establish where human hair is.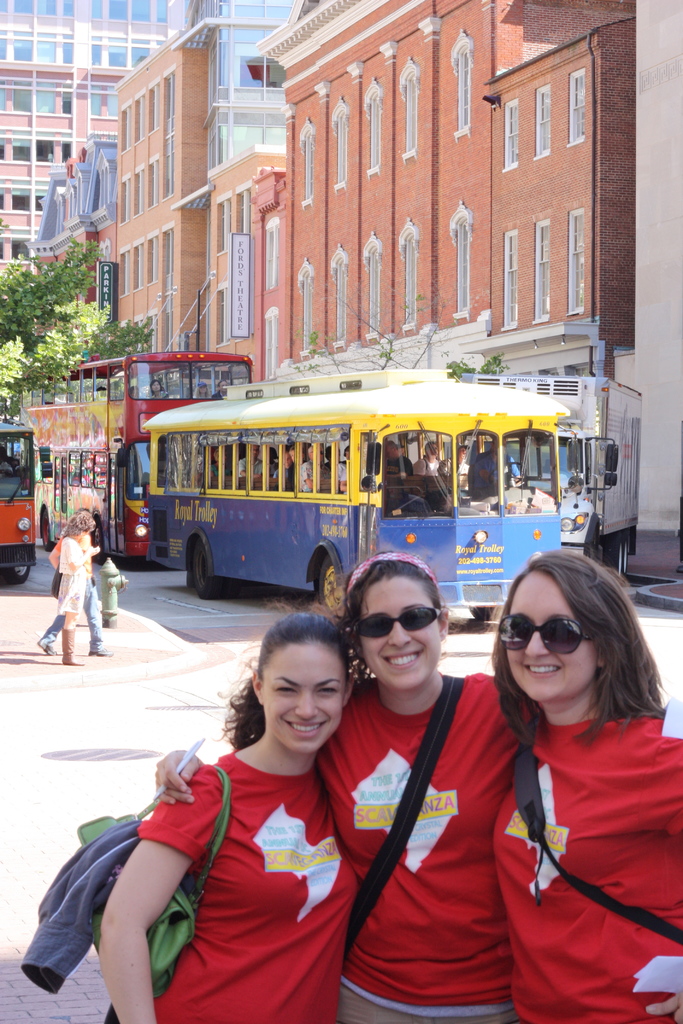
Established at bbox=[213, 615, 353, 754].
